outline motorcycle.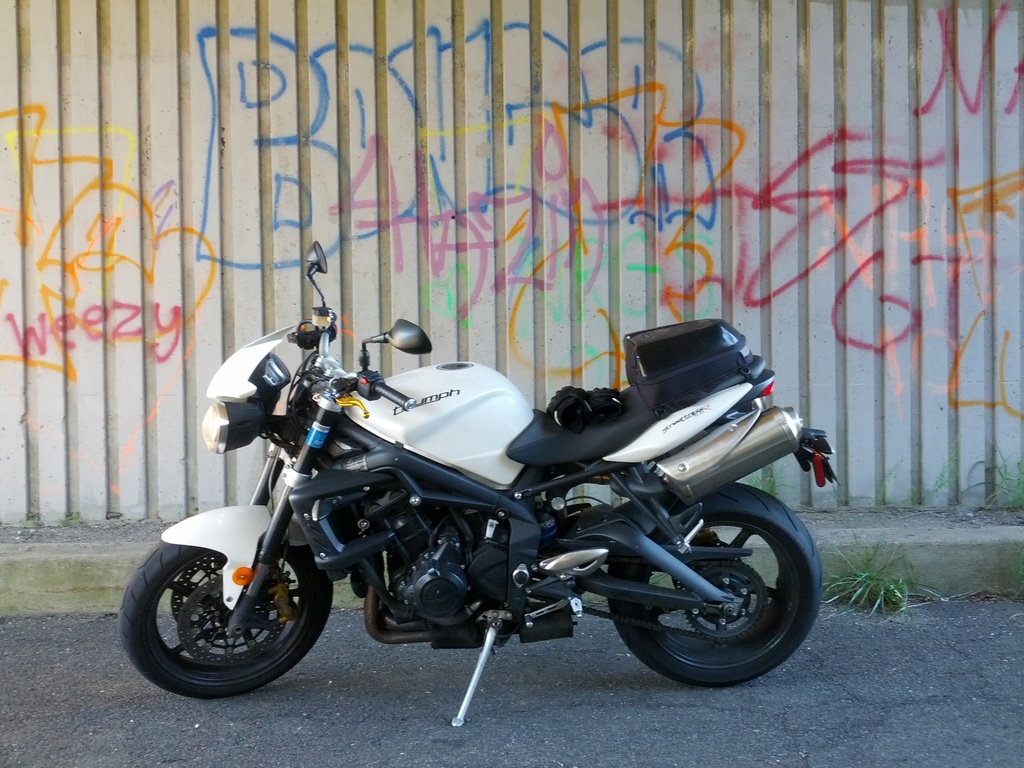
Outline: x1=128, y1=282, x2=847, y2=719.
